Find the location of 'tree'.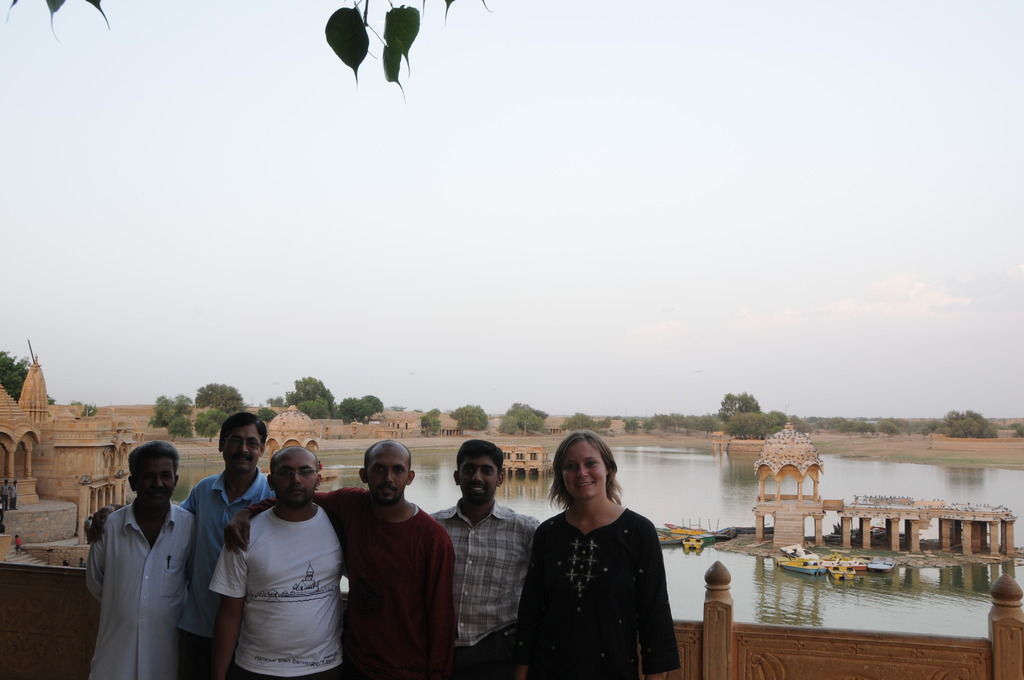
Location: [757,411,814,436].
